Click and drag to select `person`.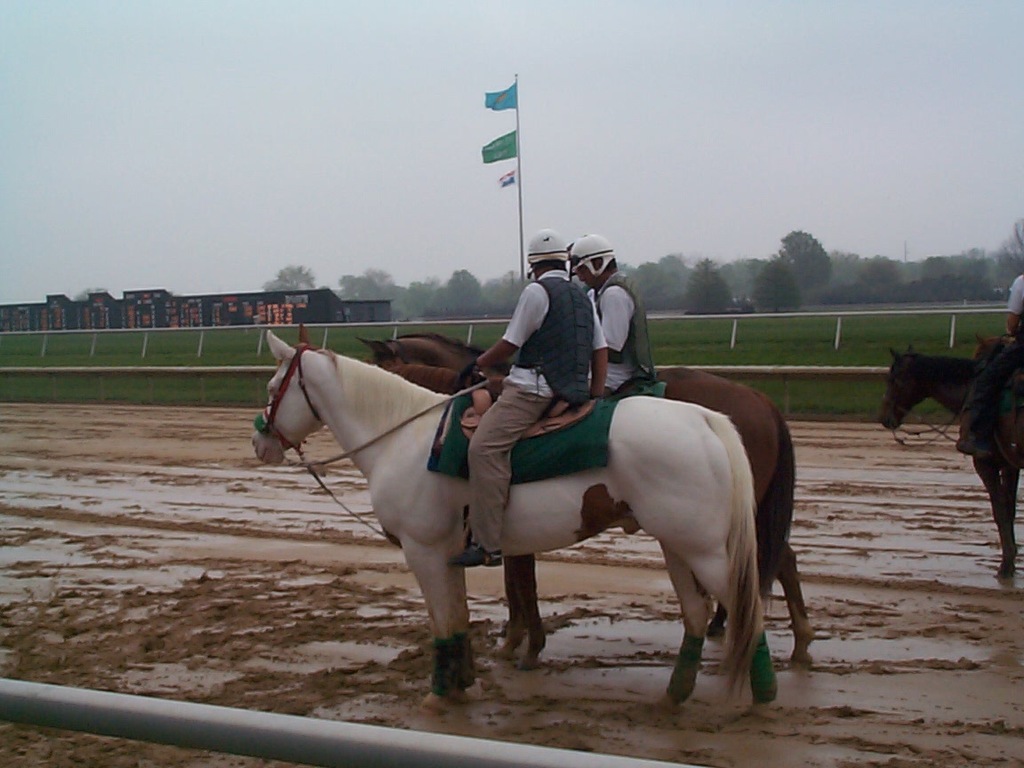
Selection: (left=990, top=268, right=1023, bottom=349).
